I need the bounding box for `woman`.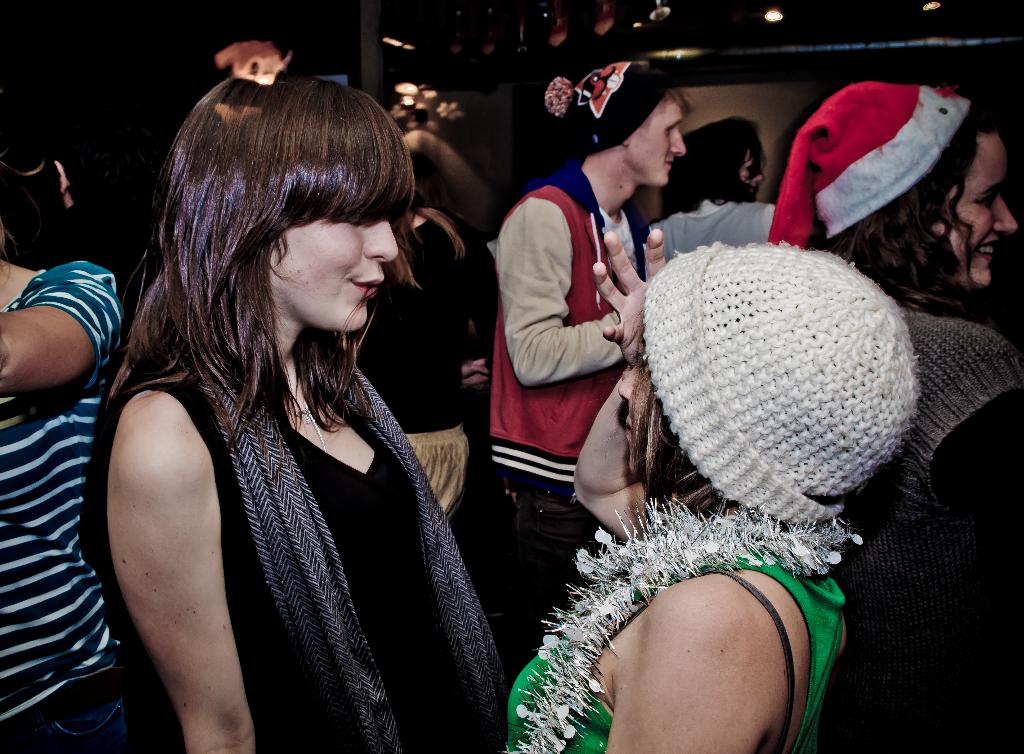
Here it is: box(495, 239, 924, 753).
